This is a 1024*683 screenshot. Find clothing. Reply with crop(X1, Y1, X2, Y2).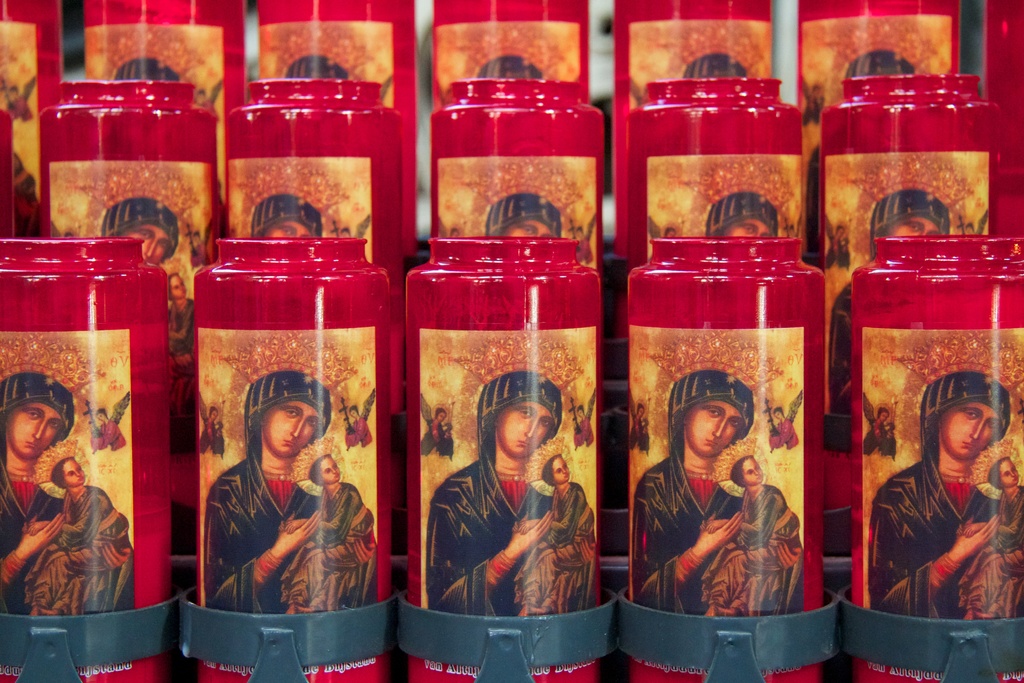
crop(760, 410, 796, 460).
